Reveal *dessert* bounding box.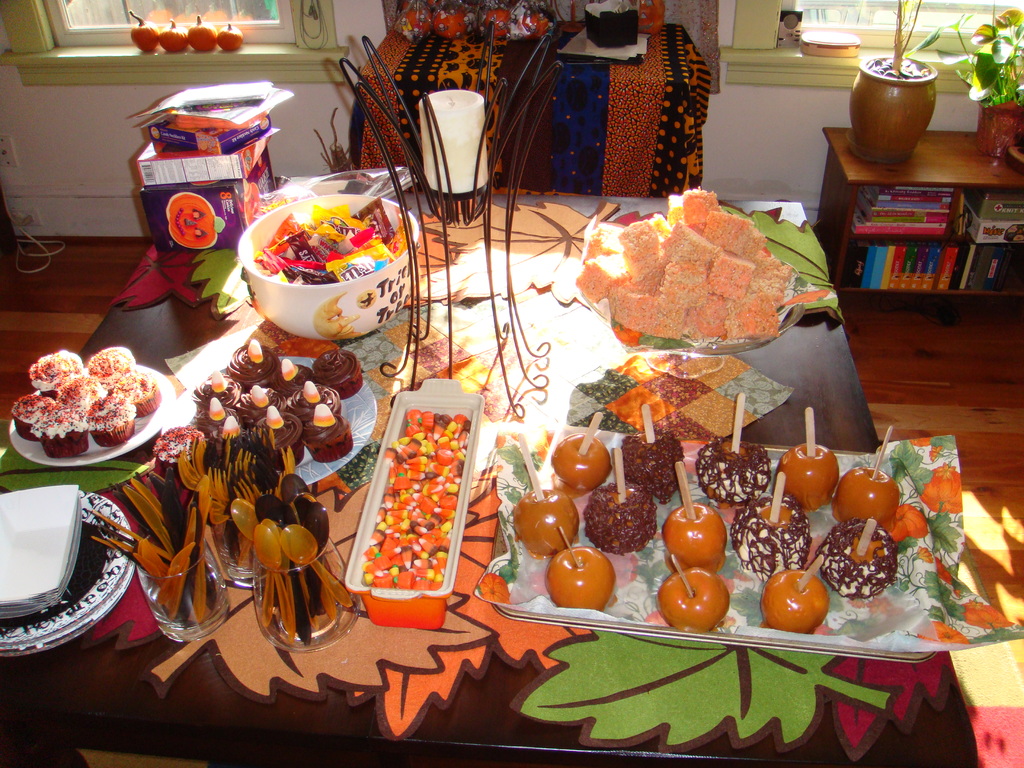
Revealed: (697,431,772,500).
